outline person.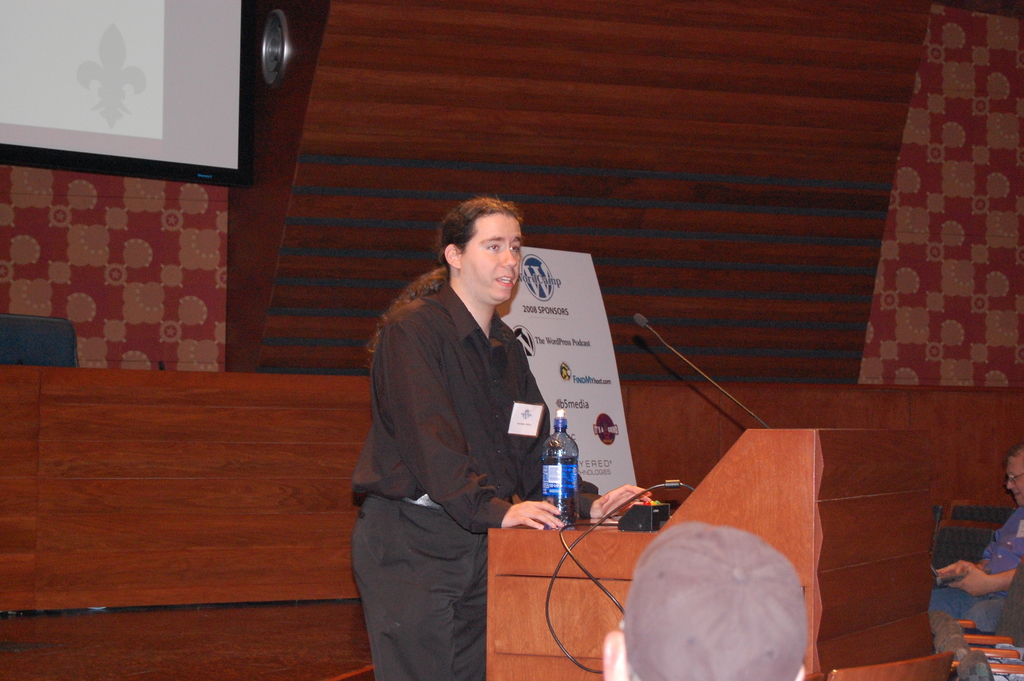
Outline: <box>927,446,1023,639</box>.
